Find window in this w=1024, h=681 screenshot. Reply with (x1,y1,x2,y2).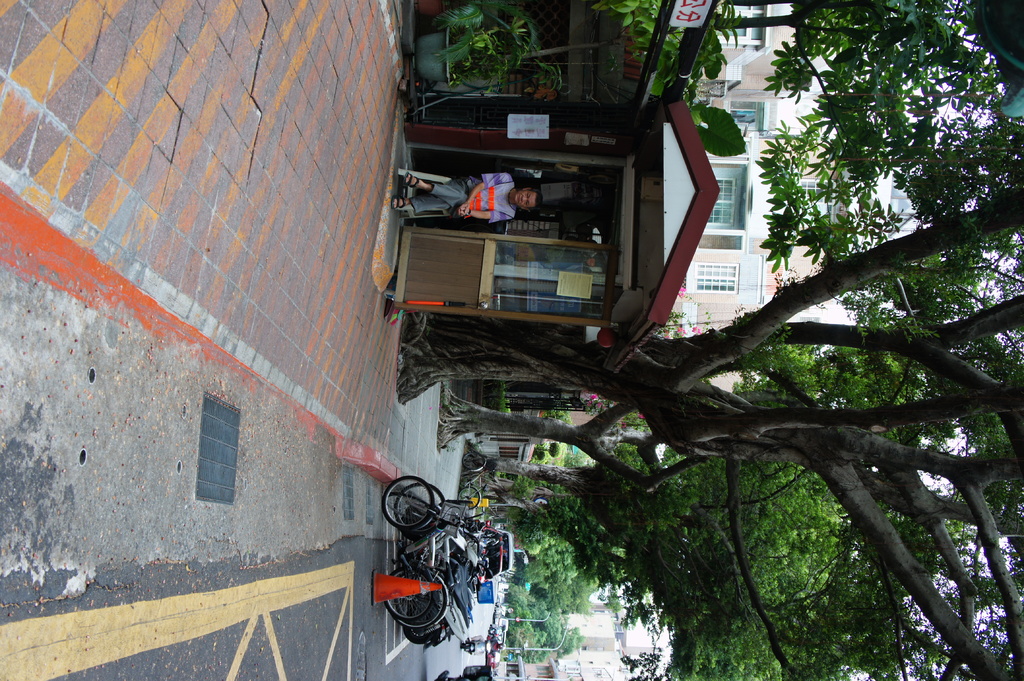
(800,172,829,207).
